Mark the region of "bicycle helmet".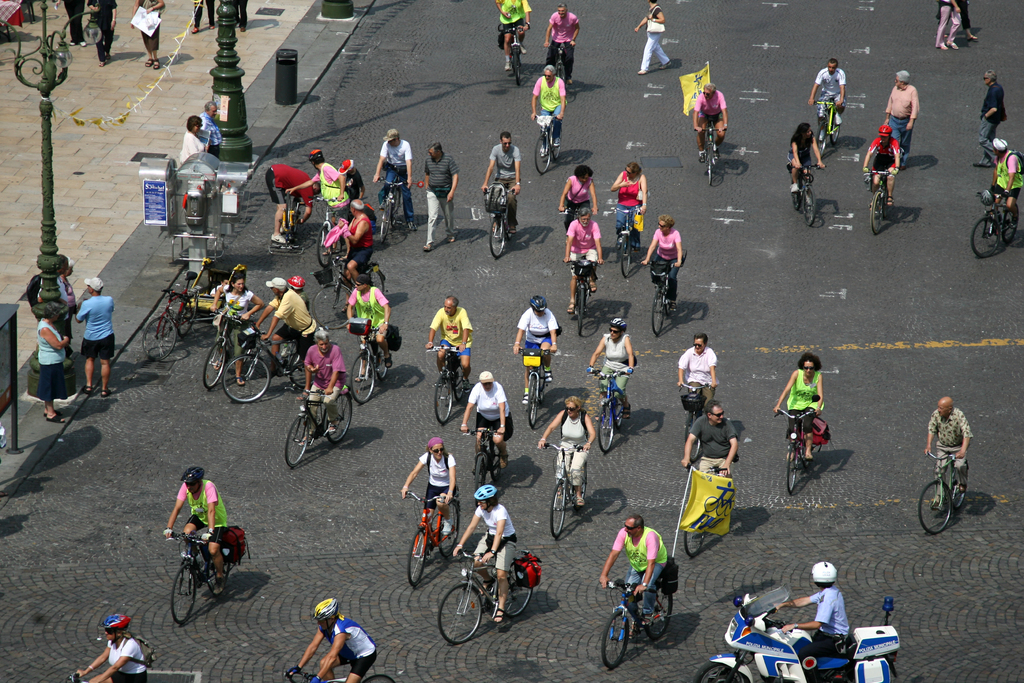
Region: 179:464:204:479.
